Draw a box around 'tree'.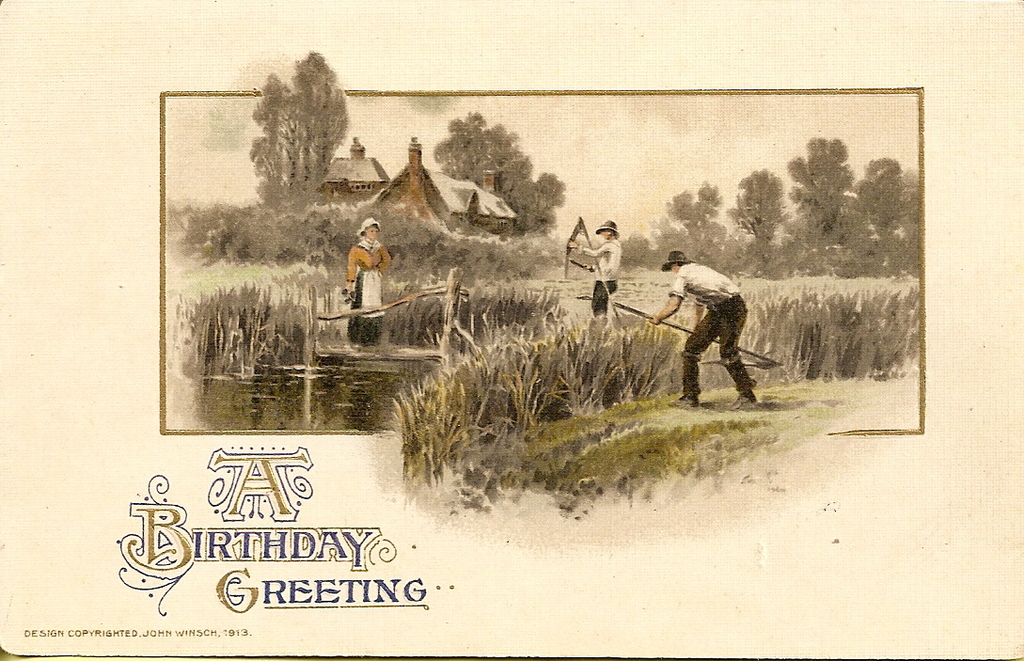
(x1=235, y1=41, x2=348, y2=201).
